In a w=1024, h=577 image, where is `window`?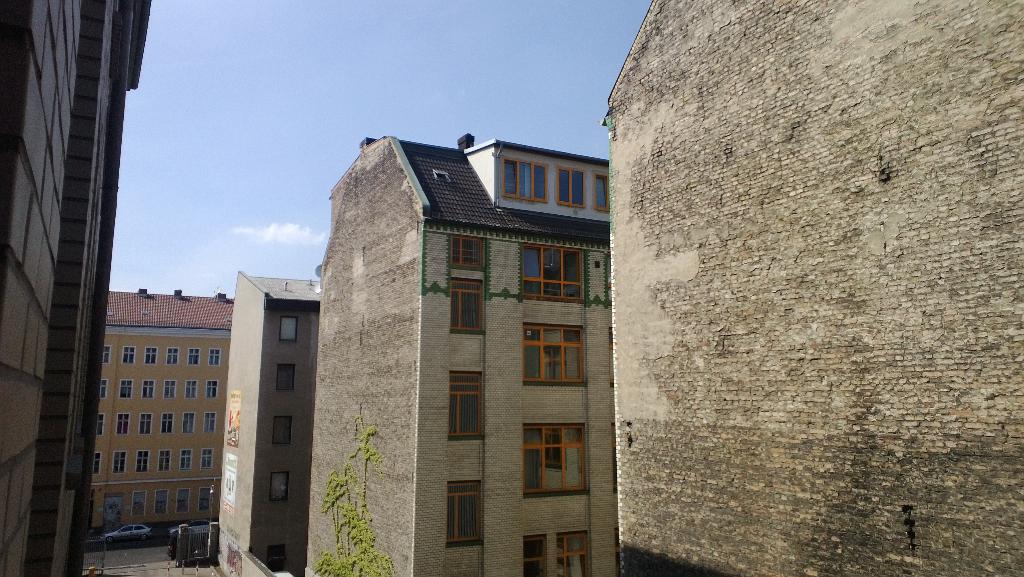
187/347/201/365.
